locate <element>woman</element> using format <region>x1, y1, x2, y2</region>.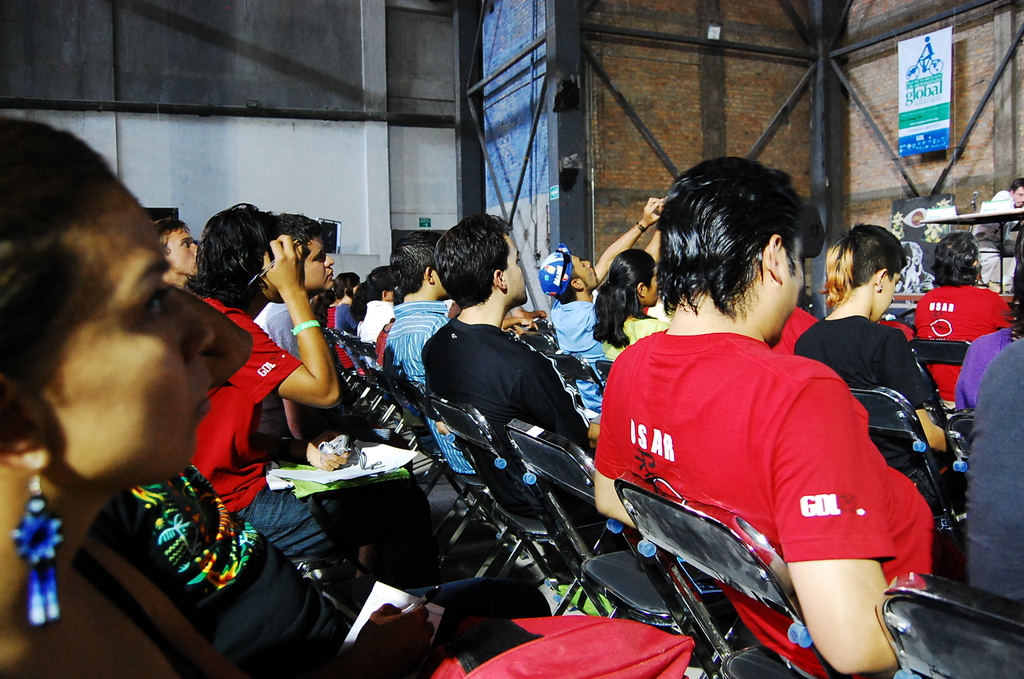
<region>353, 264, 397, 341</region>.
